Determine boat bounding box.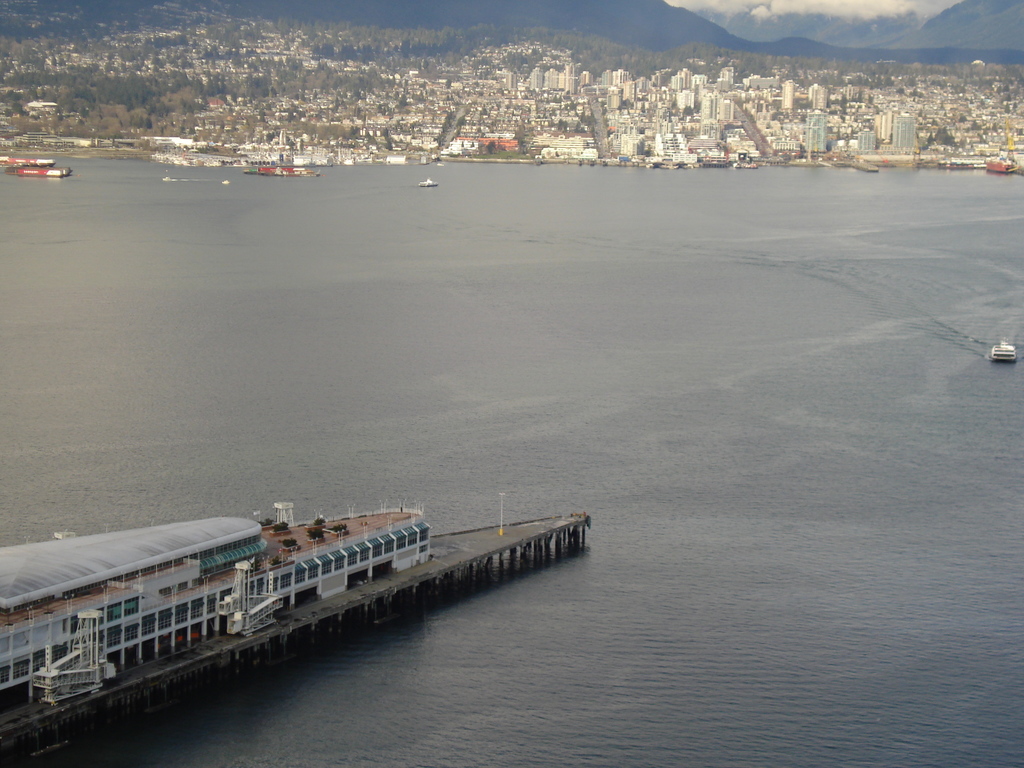
Determined: 163/173/173/184.
